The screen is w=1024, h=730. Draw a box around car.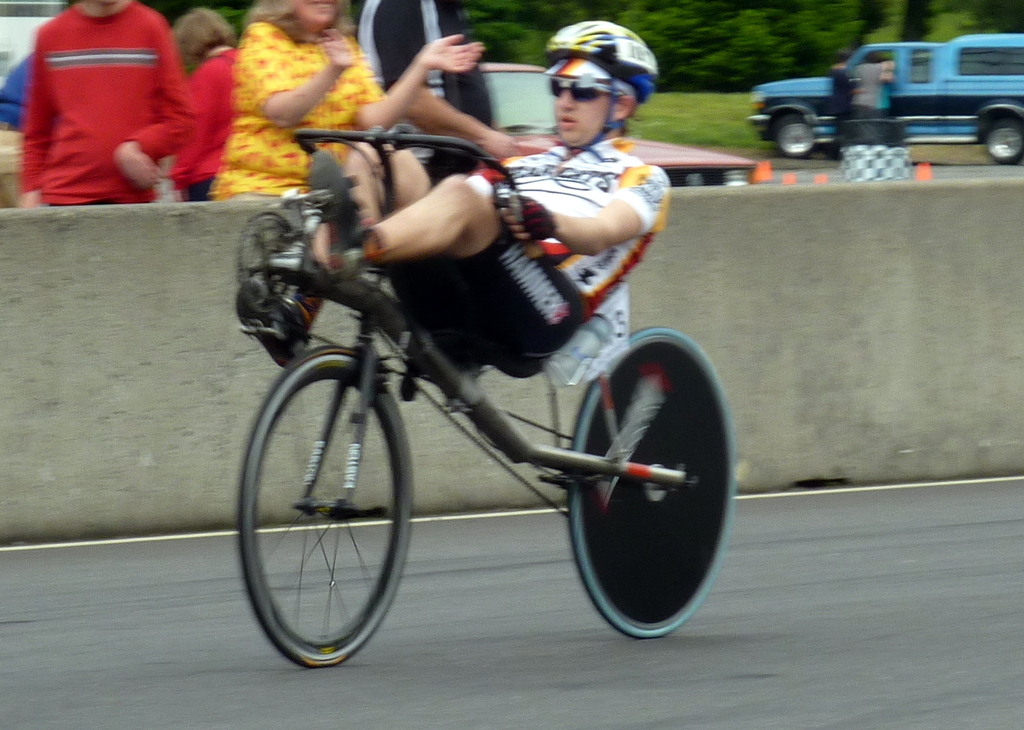
429,64,761,189.
